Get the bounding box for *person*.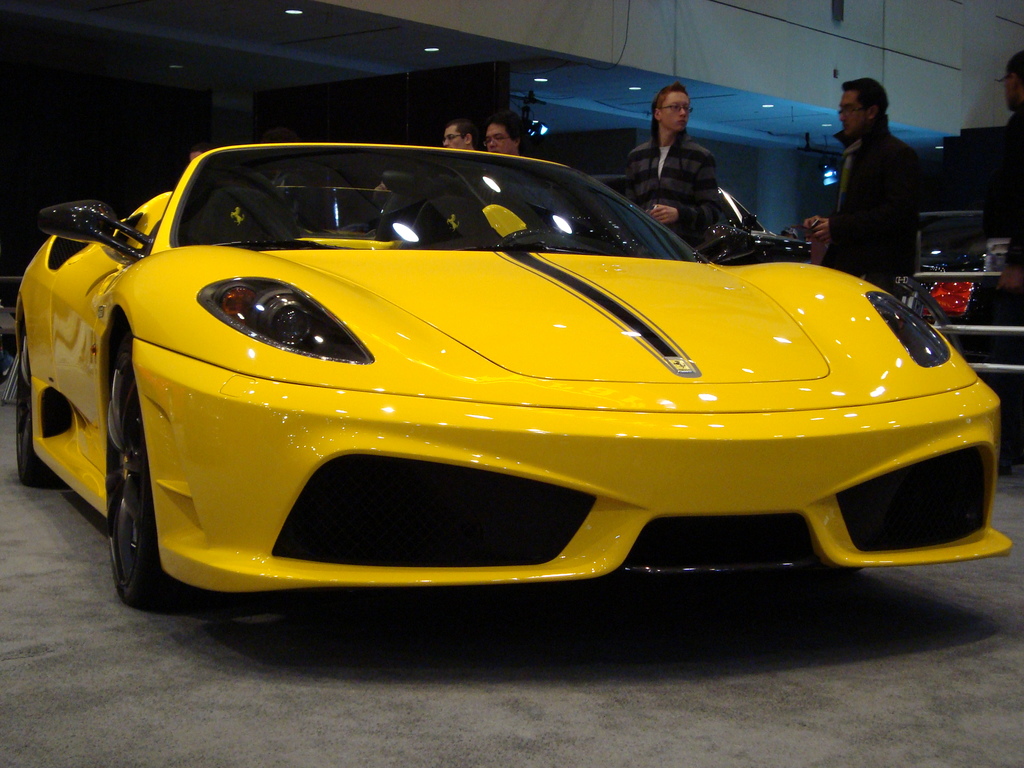
<bbox>1001, 58, 1023, 289</bbox>.
